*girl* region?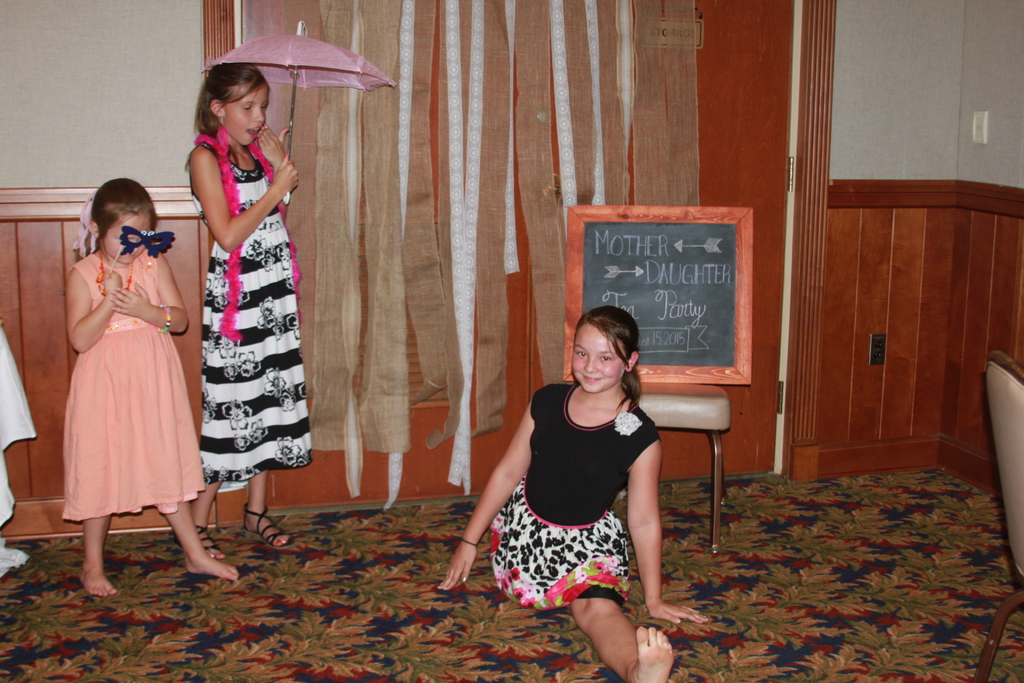
region(61, 174, 237, 589)
